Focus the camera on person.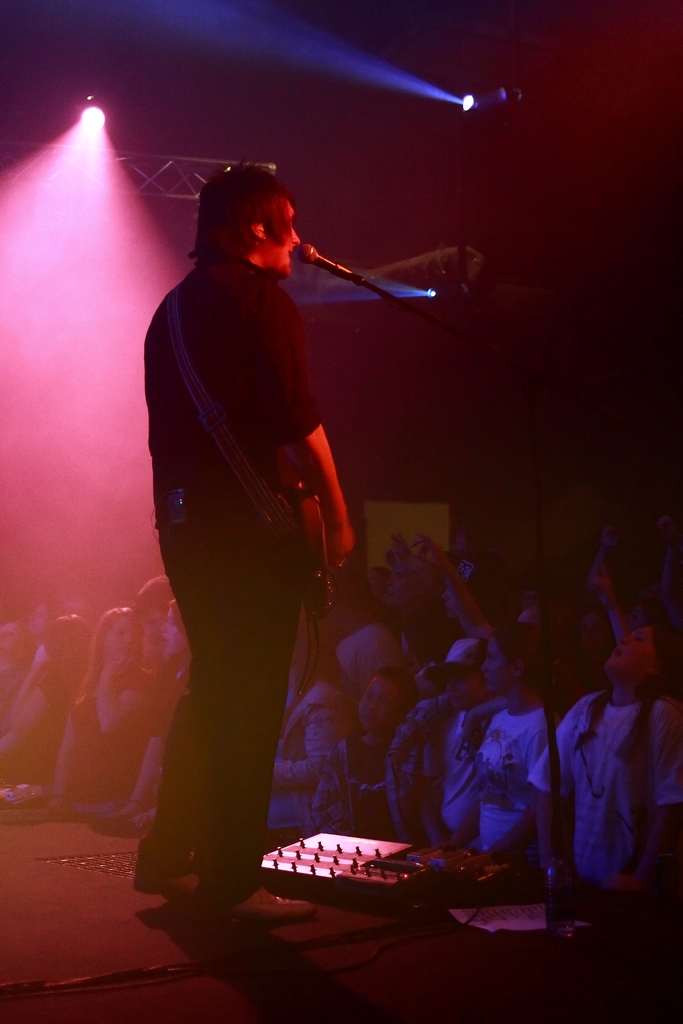
Focus region: left=118, top=157, right=356, bottom=911.
